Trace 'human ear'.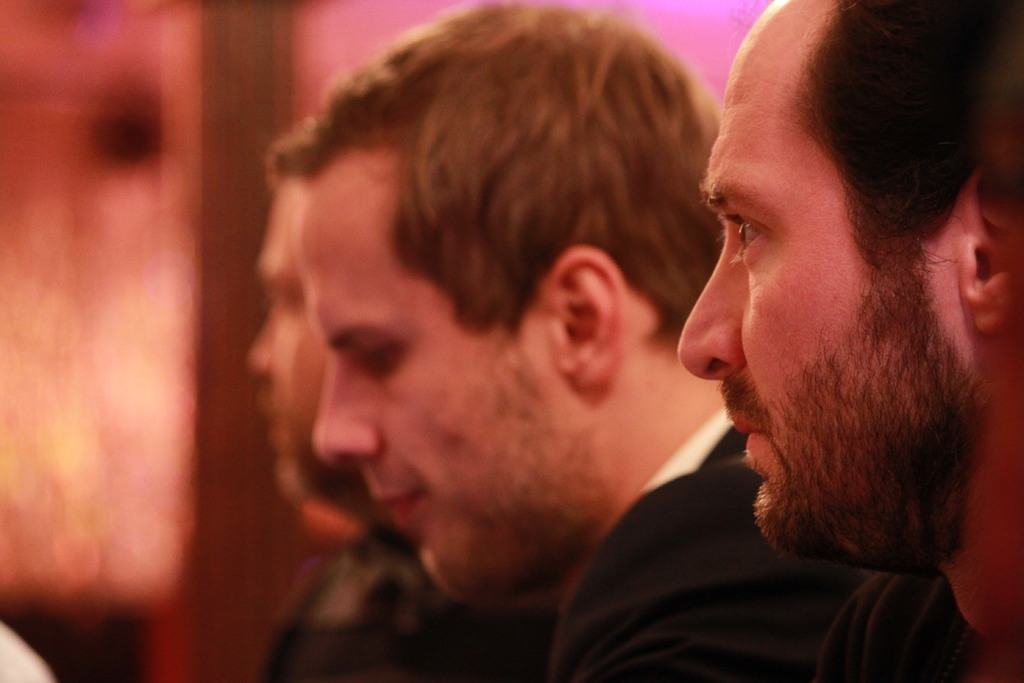
Traced to box(956, 162, 1023, 334).
